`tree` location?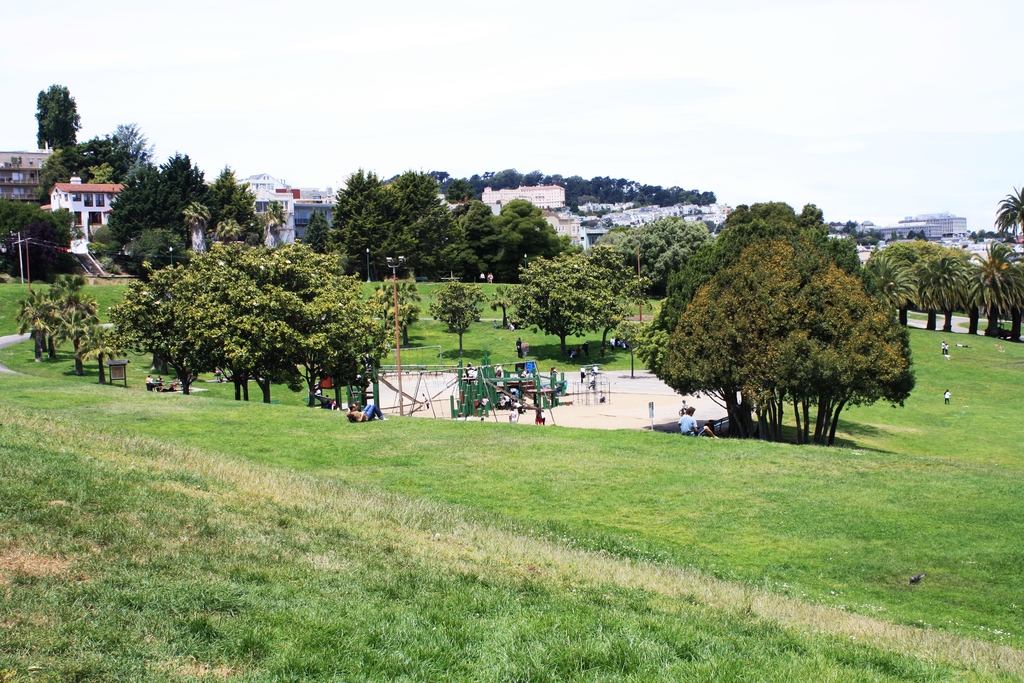
<region>991, 185, 1023, 236</region>
